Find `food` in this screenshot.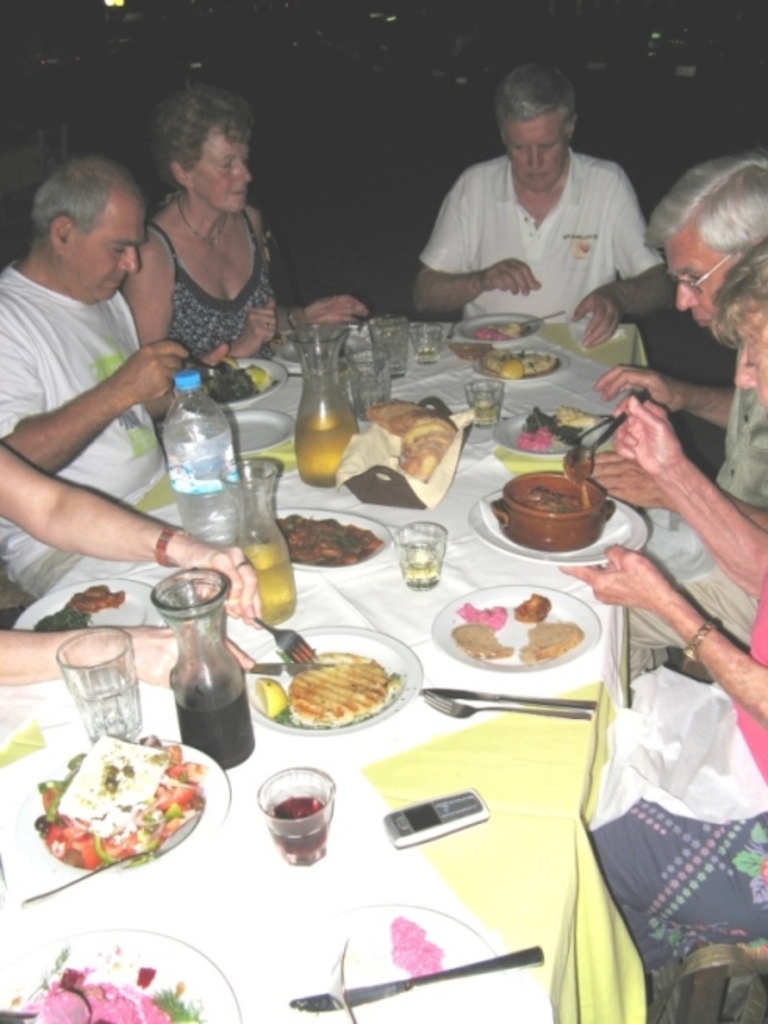
The bounding box for `food` is <box>479,347,558,380</box>.
